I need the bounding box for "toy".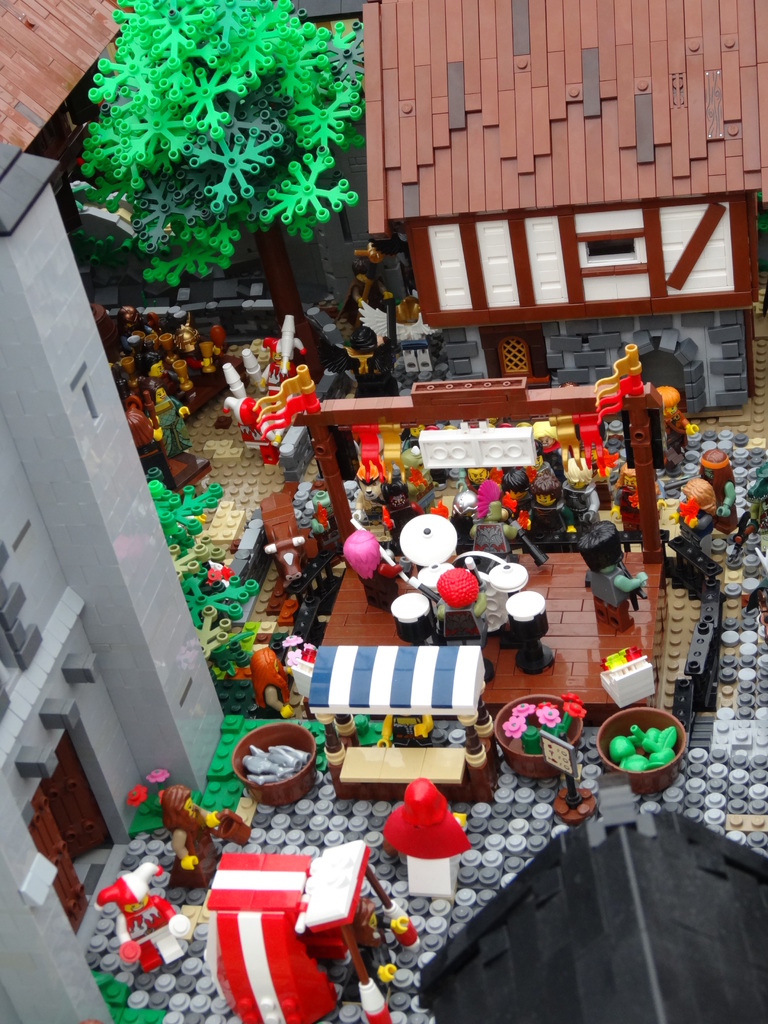
Here it is: locate(202, 846, 424, 1023).
